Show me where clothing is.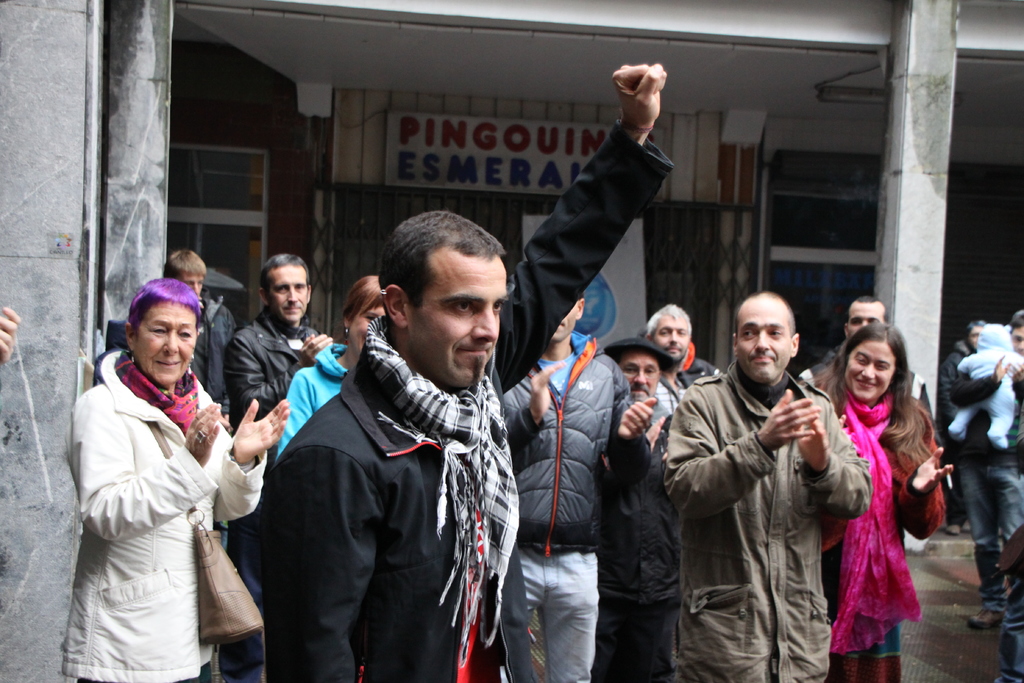
clothing is at bbox=[961, 321, 1018, 447].
